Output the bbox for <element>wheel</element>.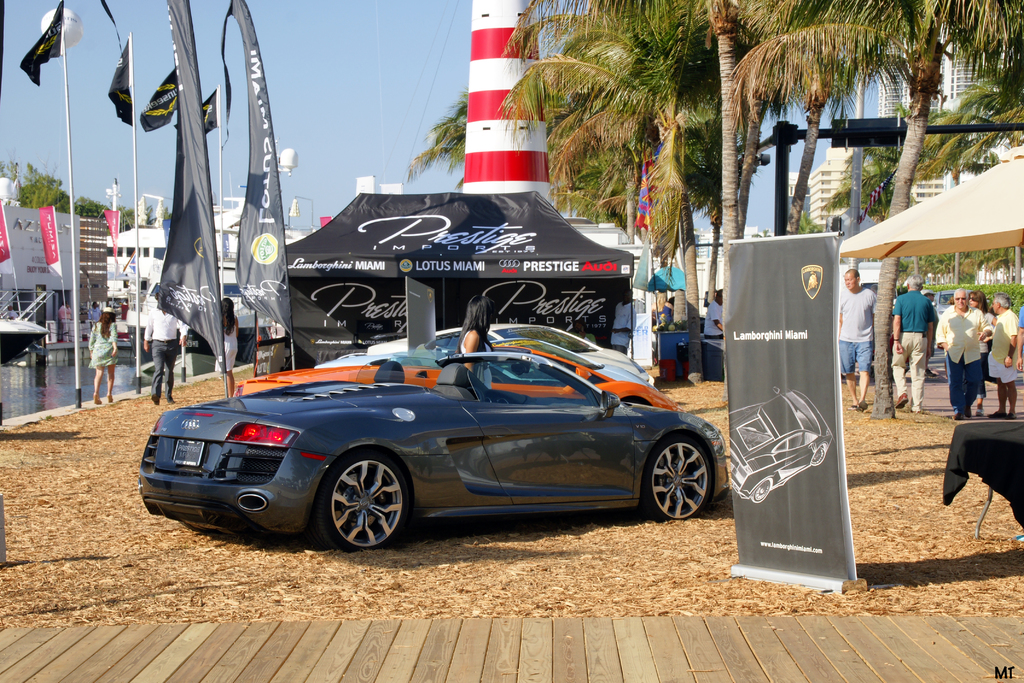
[320,469,405,548].
